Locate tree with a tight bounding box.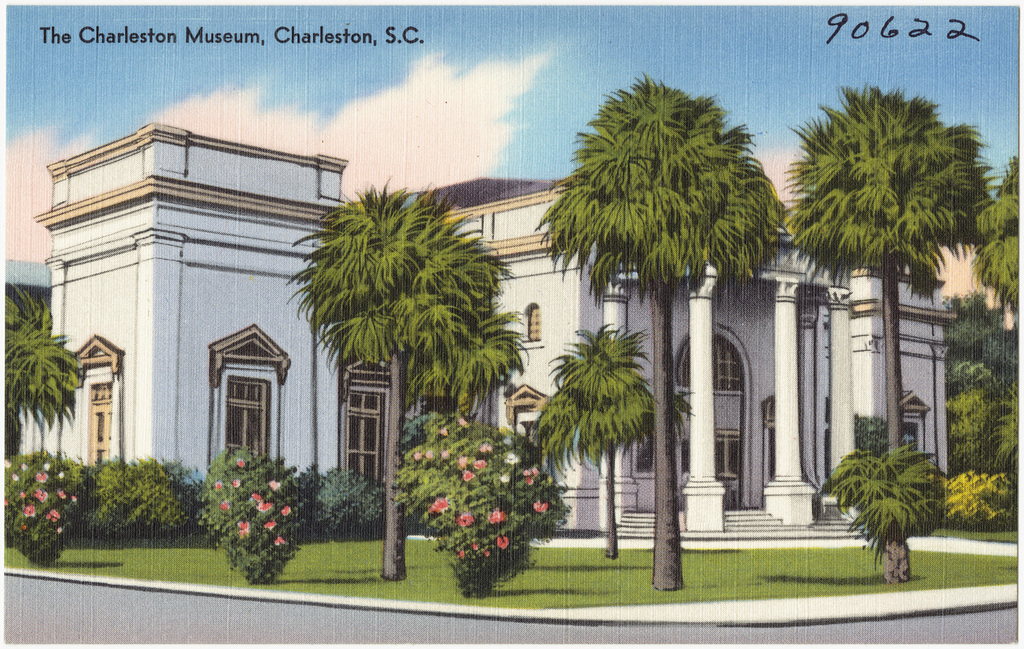
rect(780, 57, 992, 493).
